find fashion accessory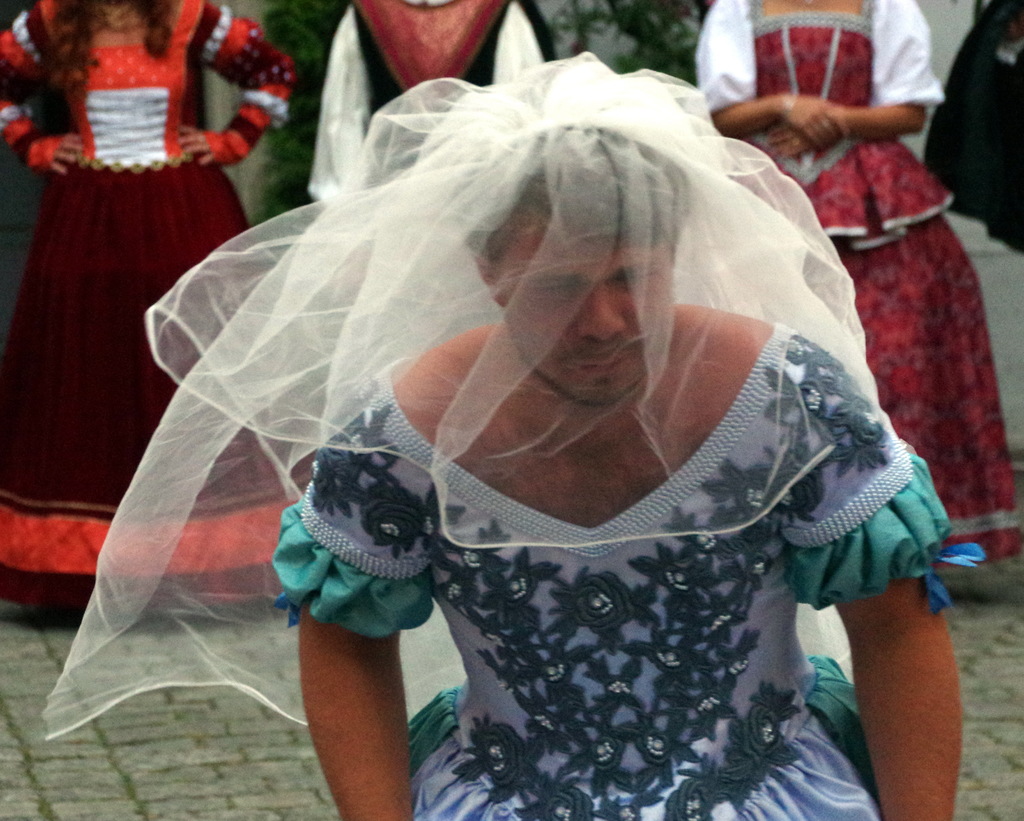
detection(782, 94, 796, 113)
